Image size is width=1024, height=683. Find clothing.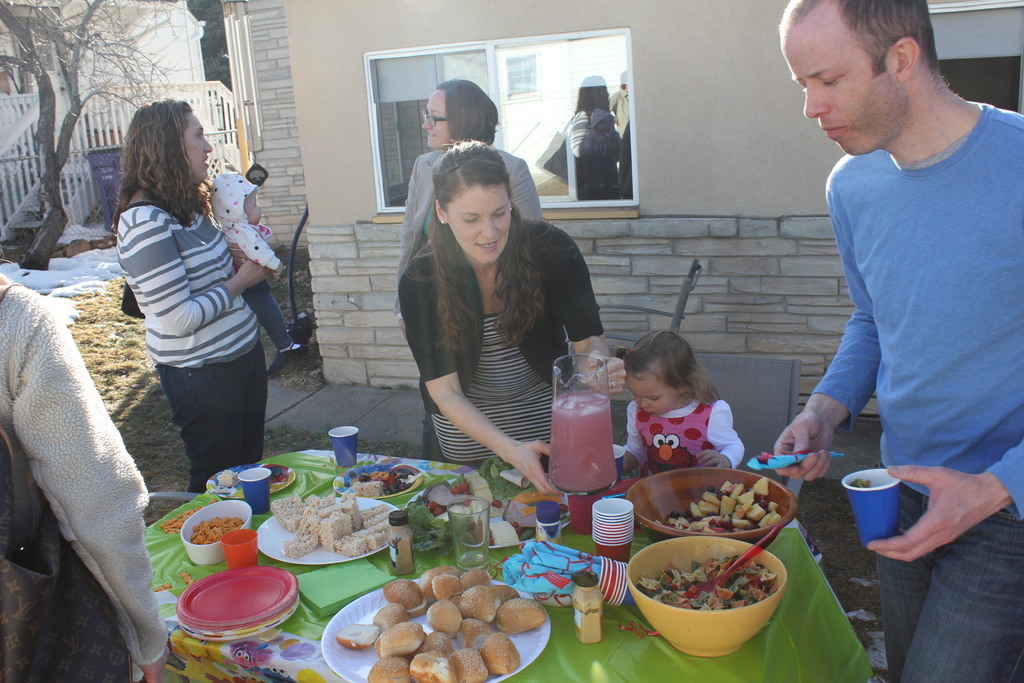
(433, 308, 568, 454).
